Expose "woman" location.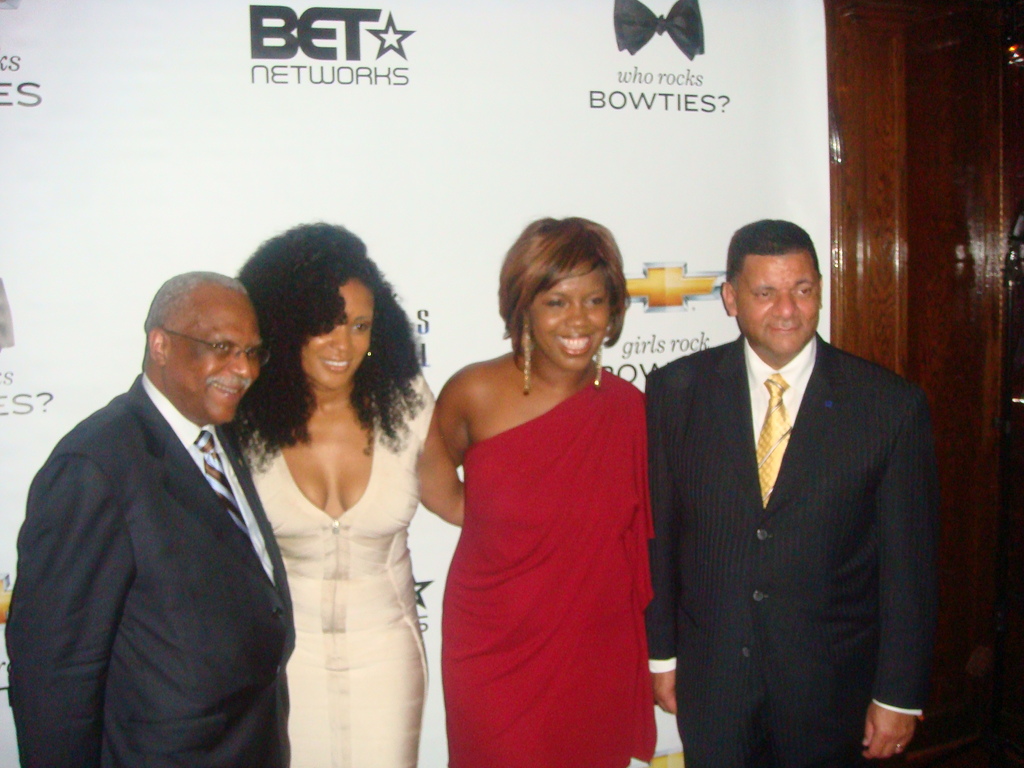
Exposed at select_region(420, 216, 646, 767).
